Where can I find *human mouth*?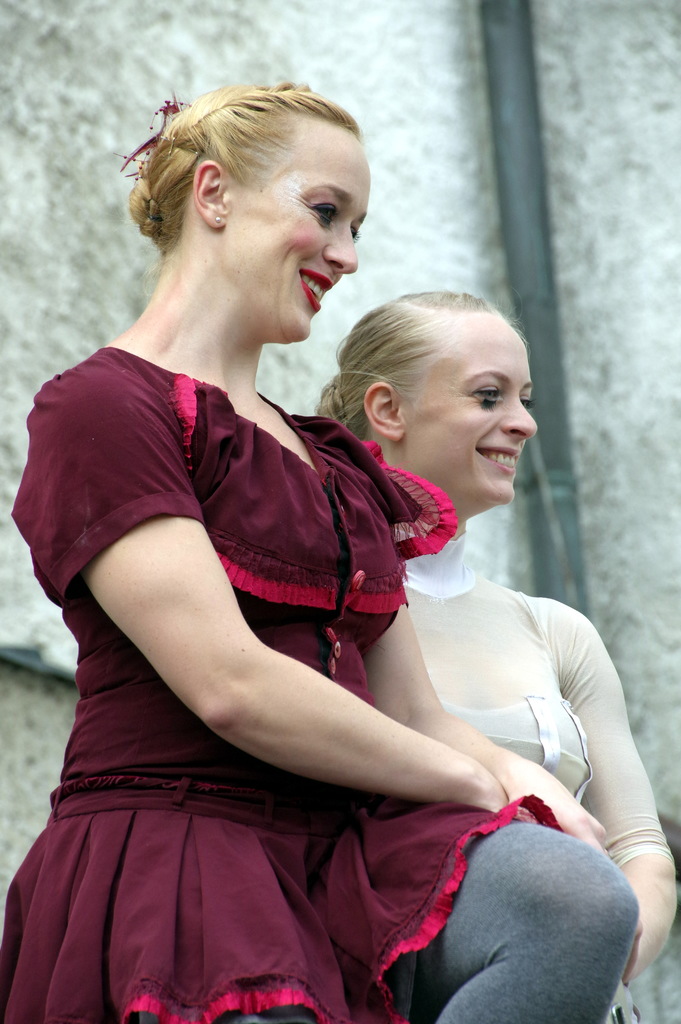
You can find it at left=294, top=263, right=332, bottom=316.
